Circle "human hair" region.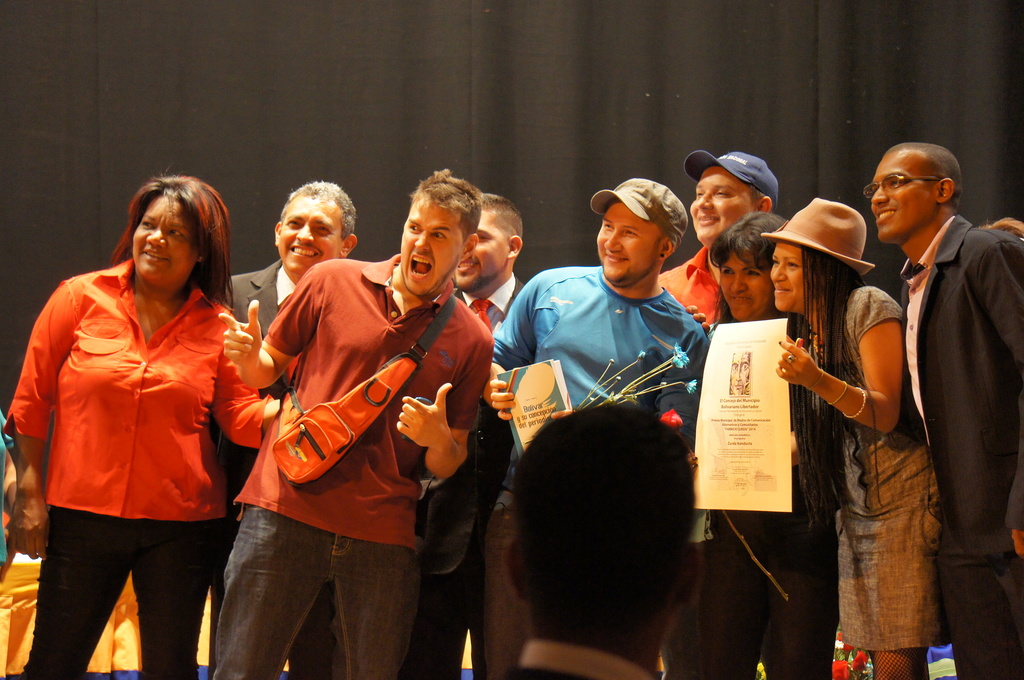
Region: locate(707, 211, 788, 328).
